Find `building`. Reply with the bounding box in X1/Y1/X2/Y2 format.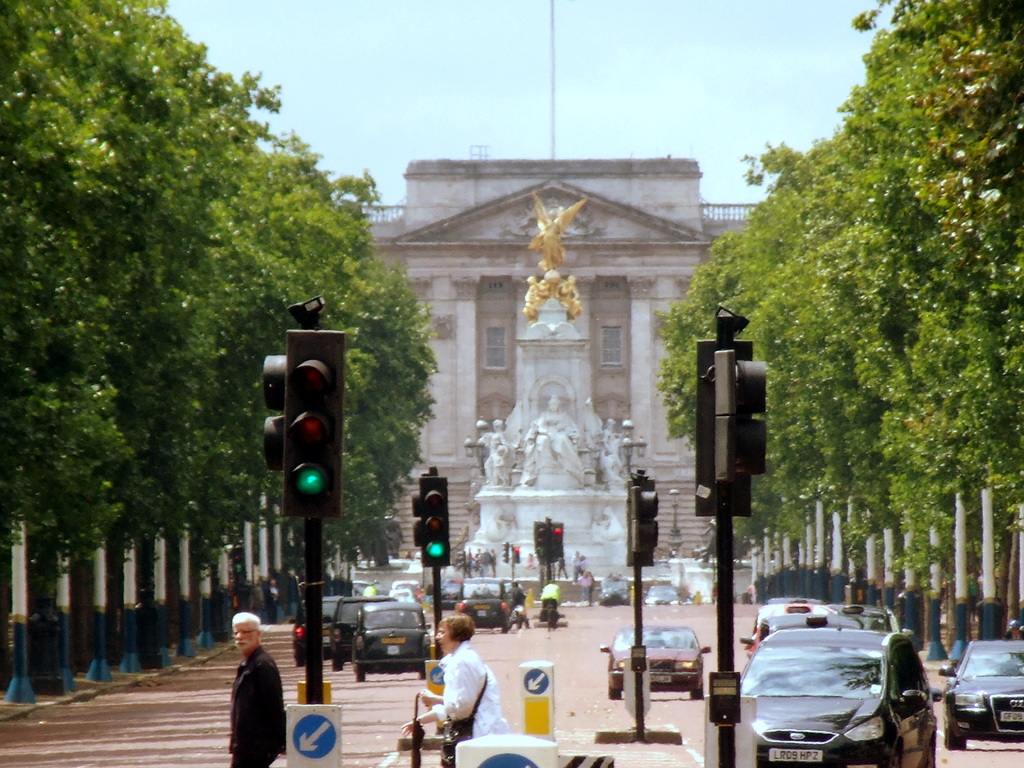
353/154/757/596.
